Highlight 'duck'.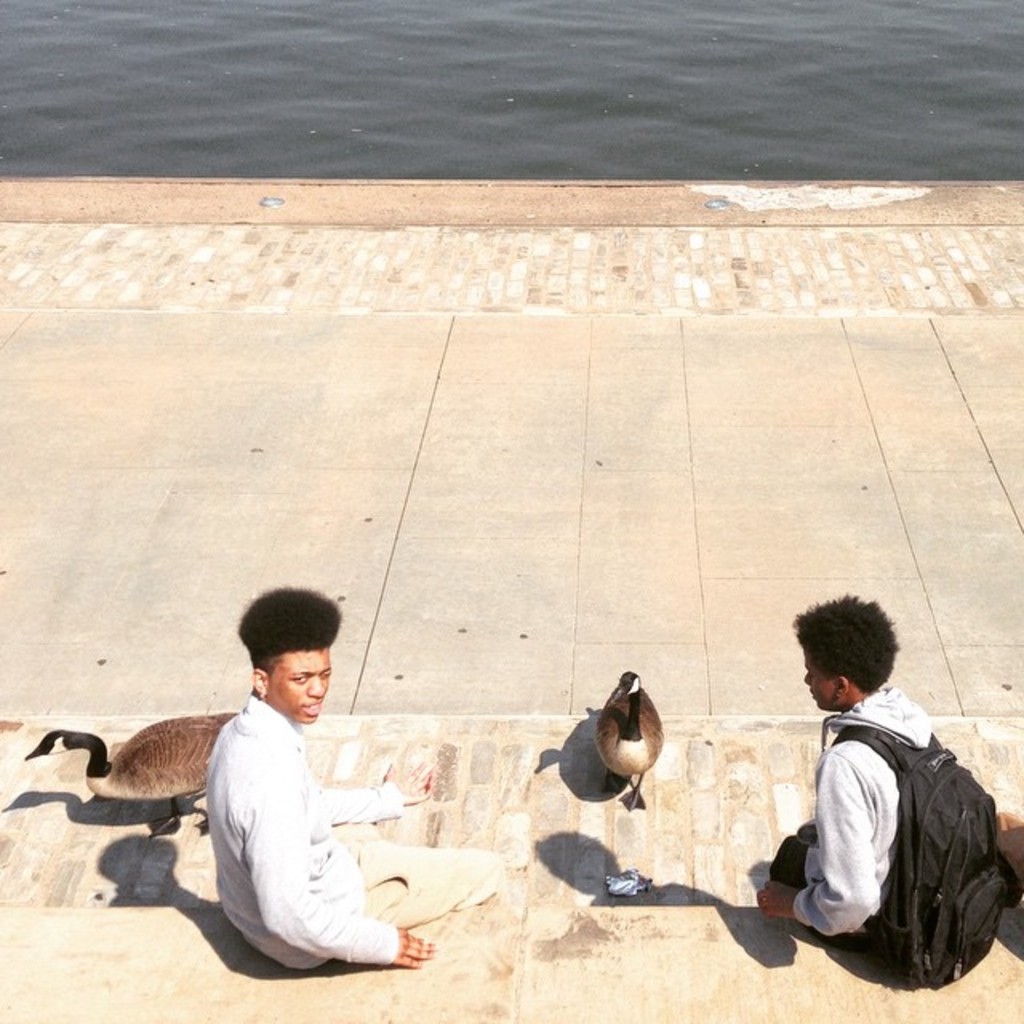
Highlighted region: 558:677:690:819.
